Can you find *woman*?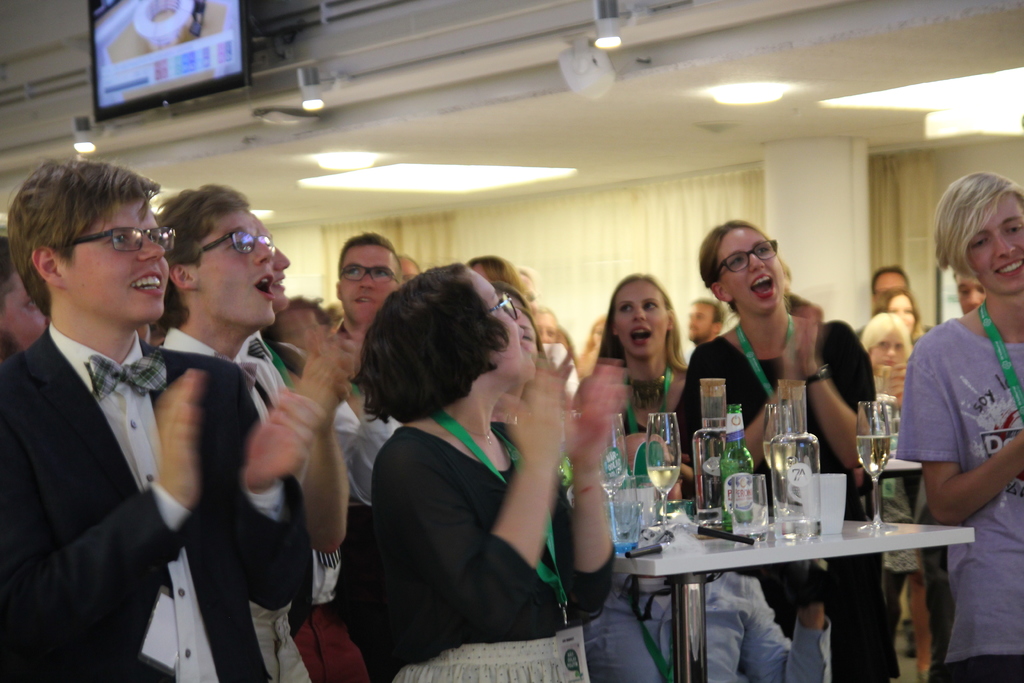
Yes, bounding box: [left=564, top=252, right=715, bottom=507].
